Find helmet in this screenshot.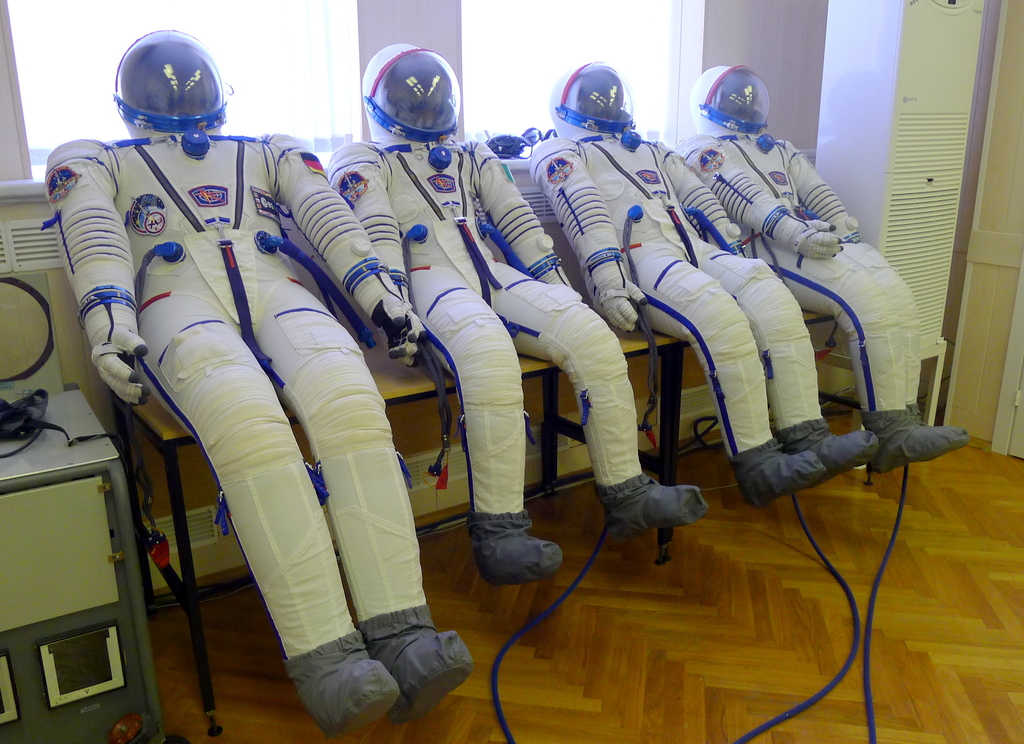
The bounding box for helmet is {"left": 544, "top": 61, "right": 634, "bottom": 139}.
